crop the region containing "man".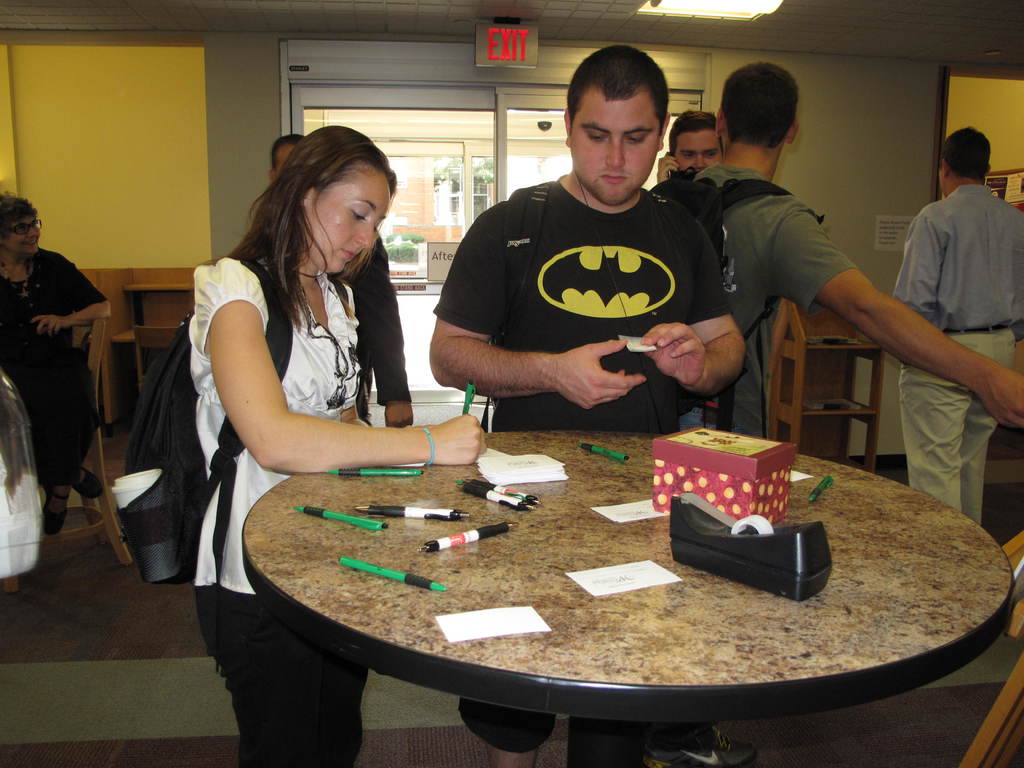
Crop region: l=652, t=109, r=724, b=184.
